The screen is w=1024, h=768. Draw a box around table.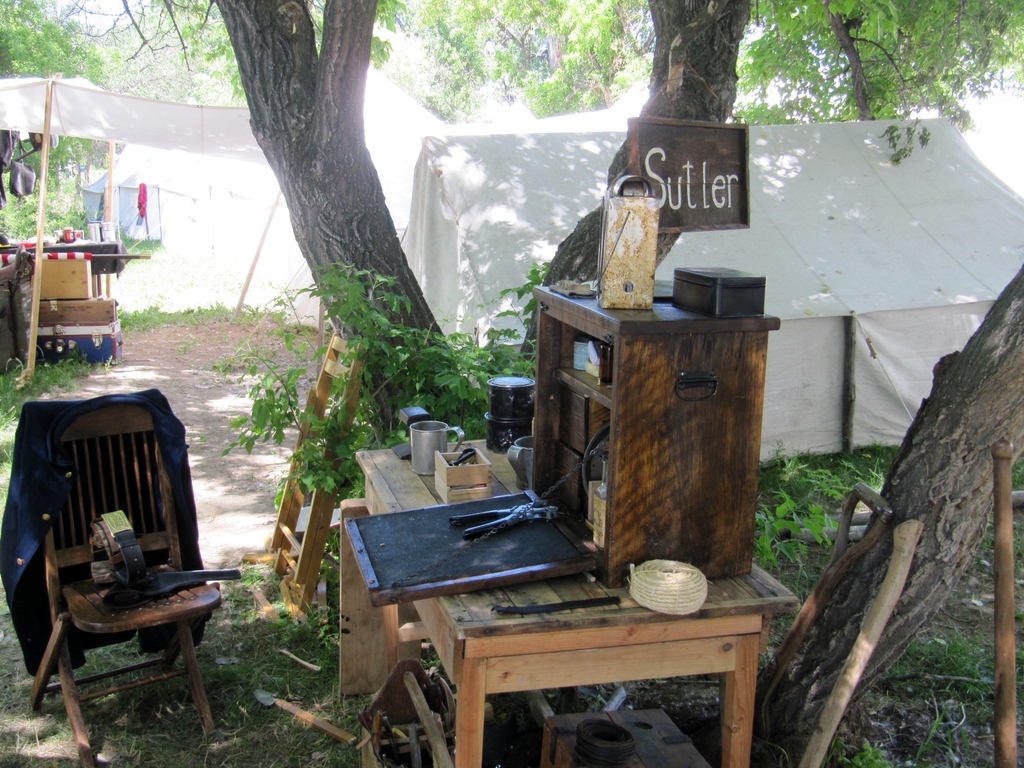
select_region(341, 429, 801, 767).
